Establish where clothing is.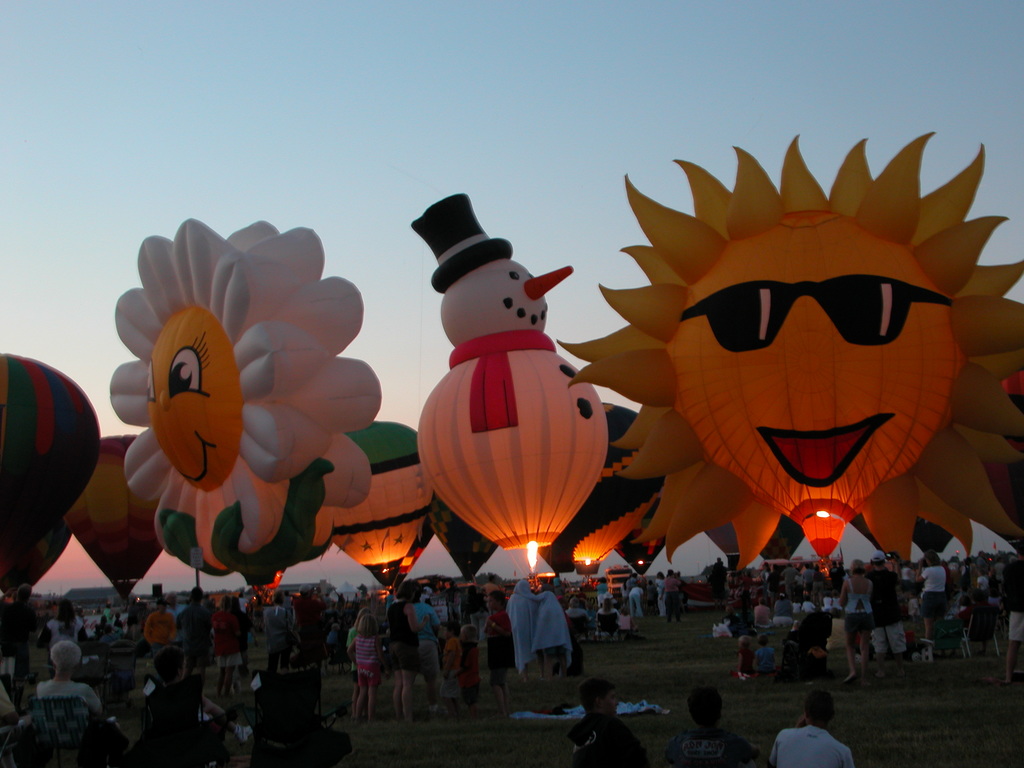
Established at detection(828, 563, 844, 589).
